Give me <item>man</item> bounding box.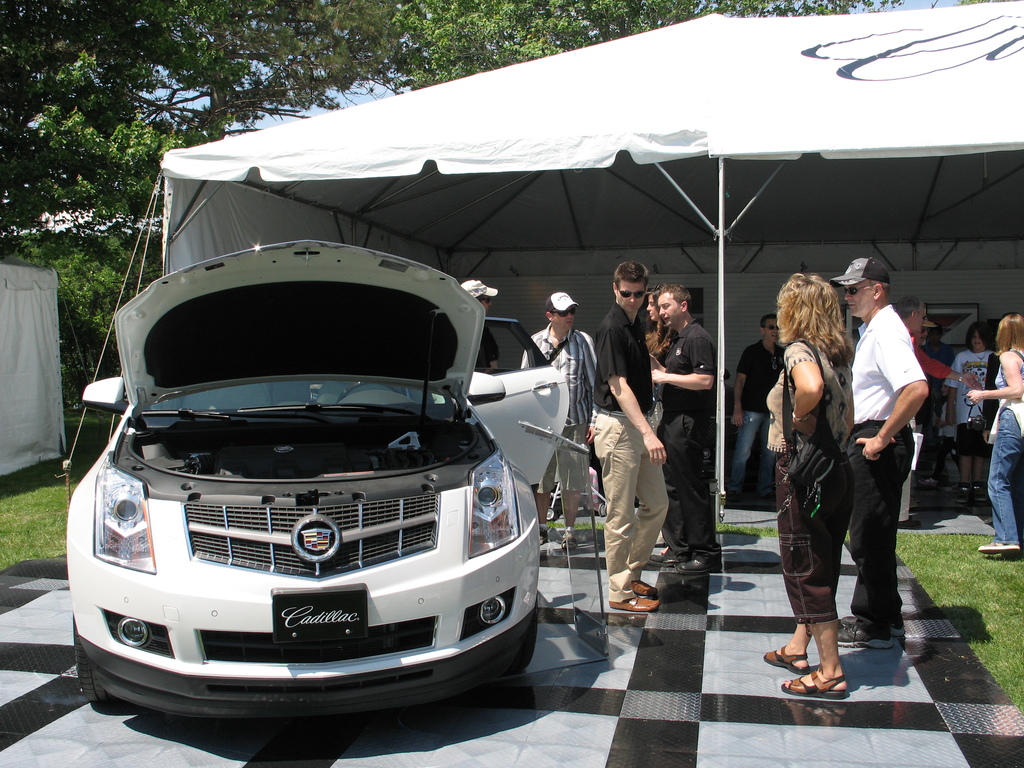
<box>650,285,721,572</box>.
